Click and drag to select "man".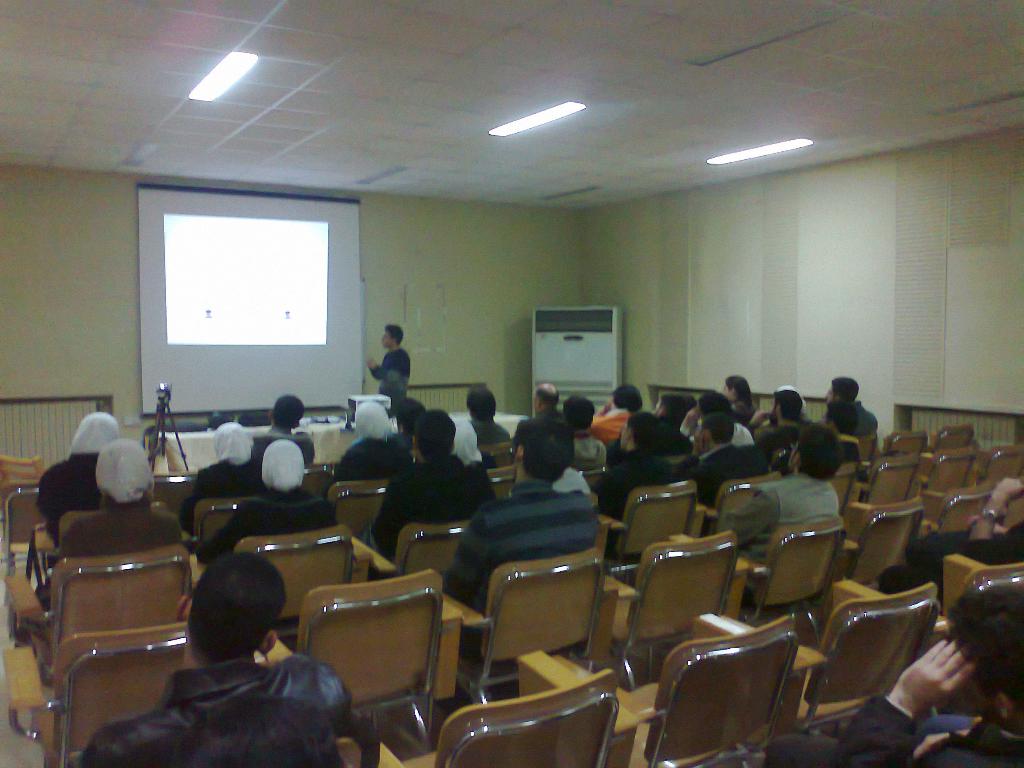
Selection: region(73, 552, 352, 767).
